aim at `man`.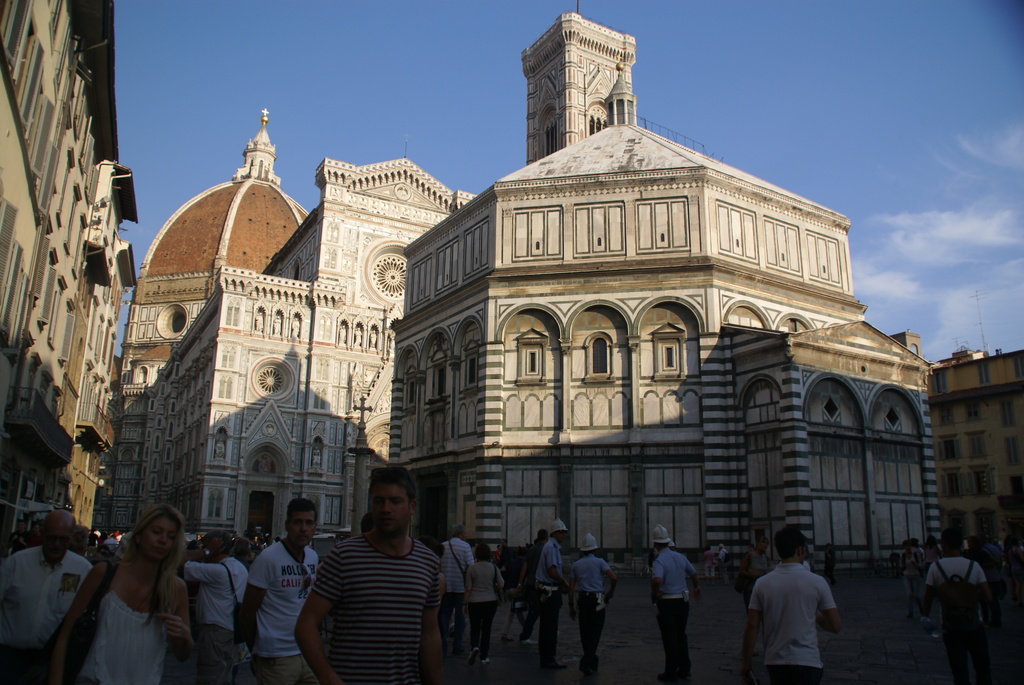
Aimed at (left=245, top=497, right=320, bottom=684).
